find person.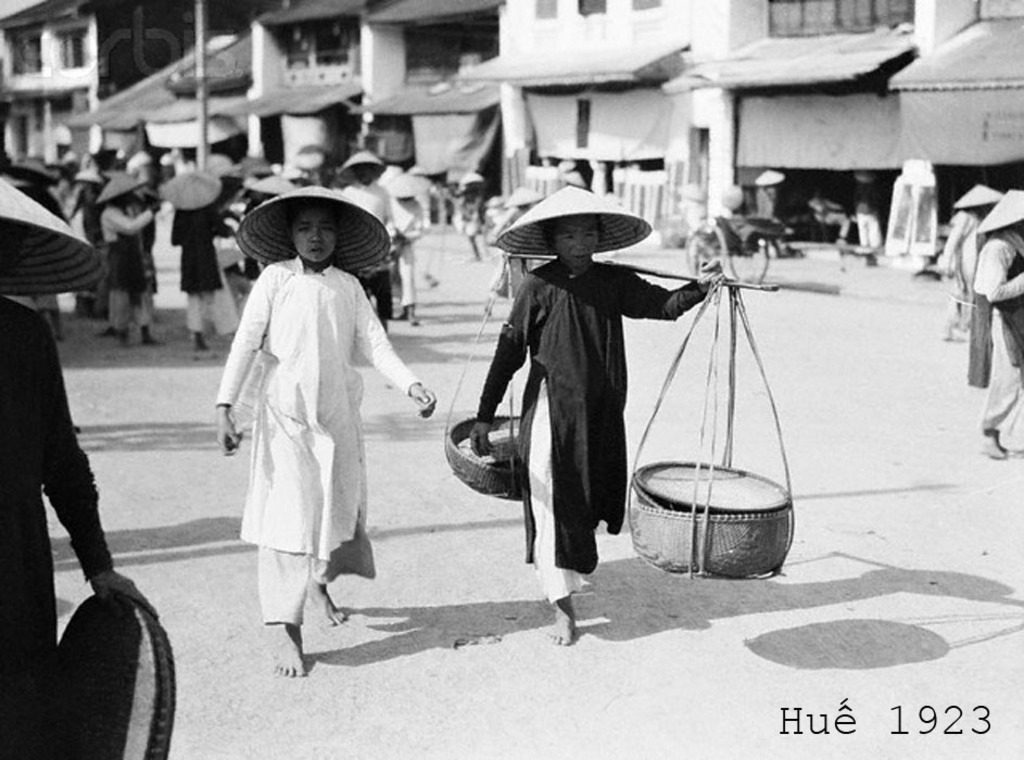
box=[944, 181, 996, 340].
